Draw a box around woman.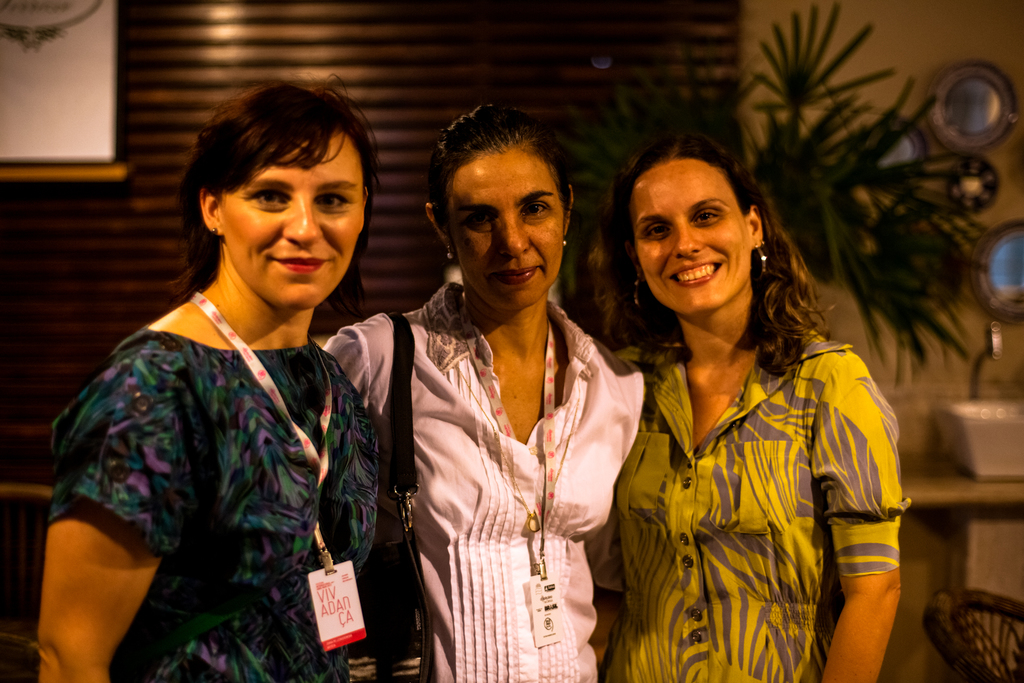
x1=600, y1=135, x2=911, y2=682.
